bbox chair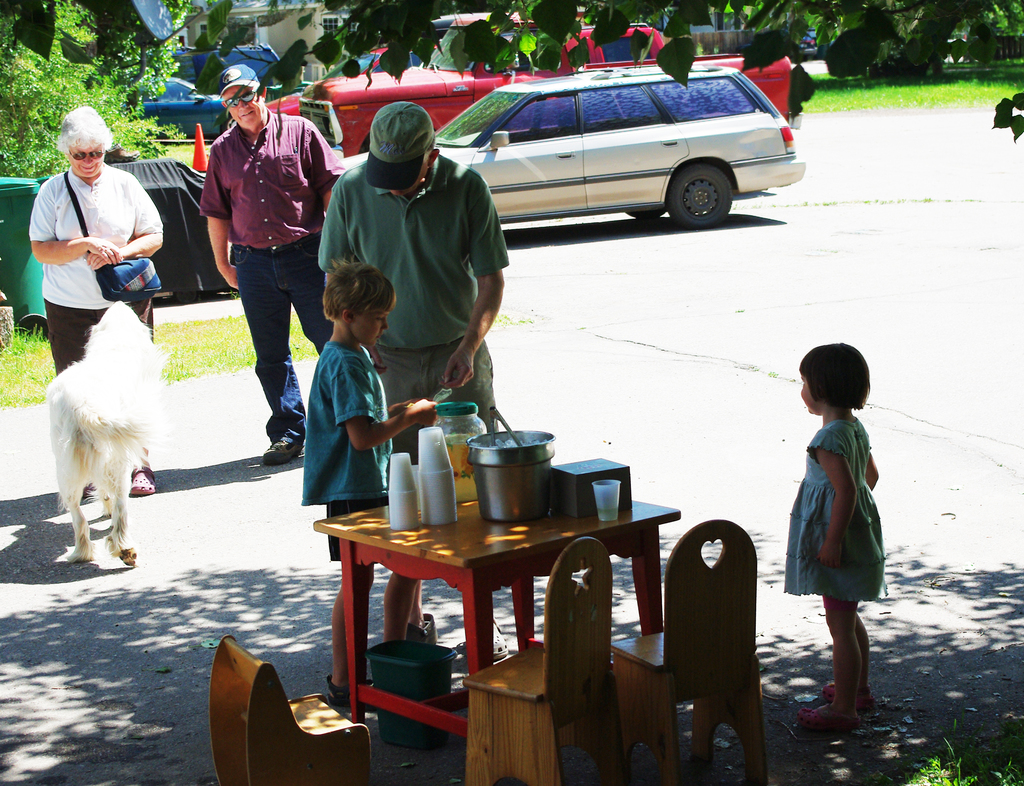
x1=465, y1=537, x2=622, y2=785
